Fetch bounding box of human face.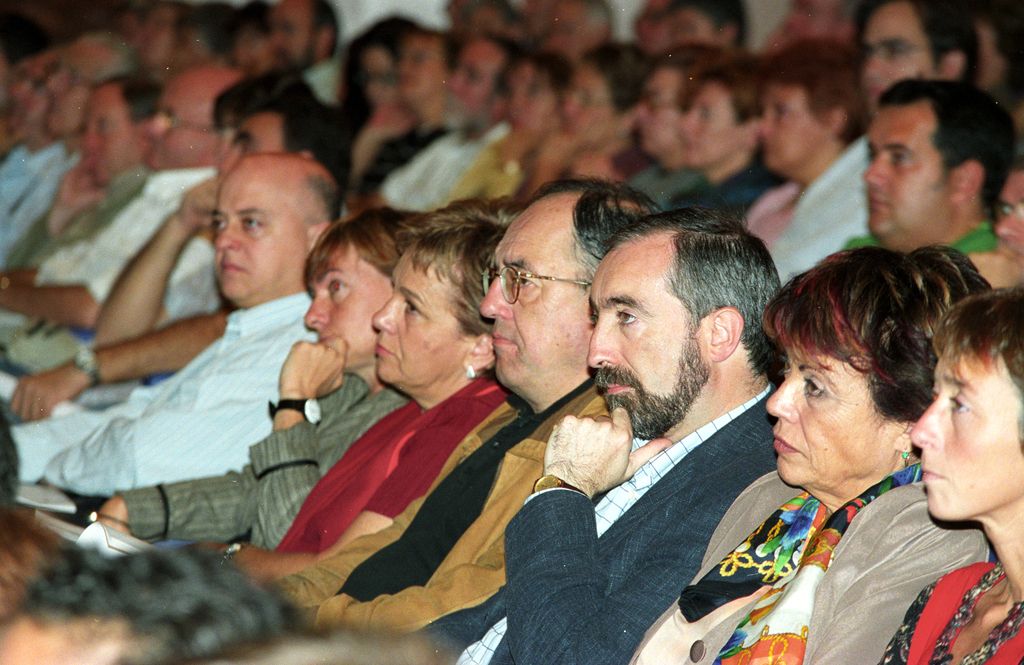
Bbox: (x1=566, y1=66, x2=623, y2=141).
